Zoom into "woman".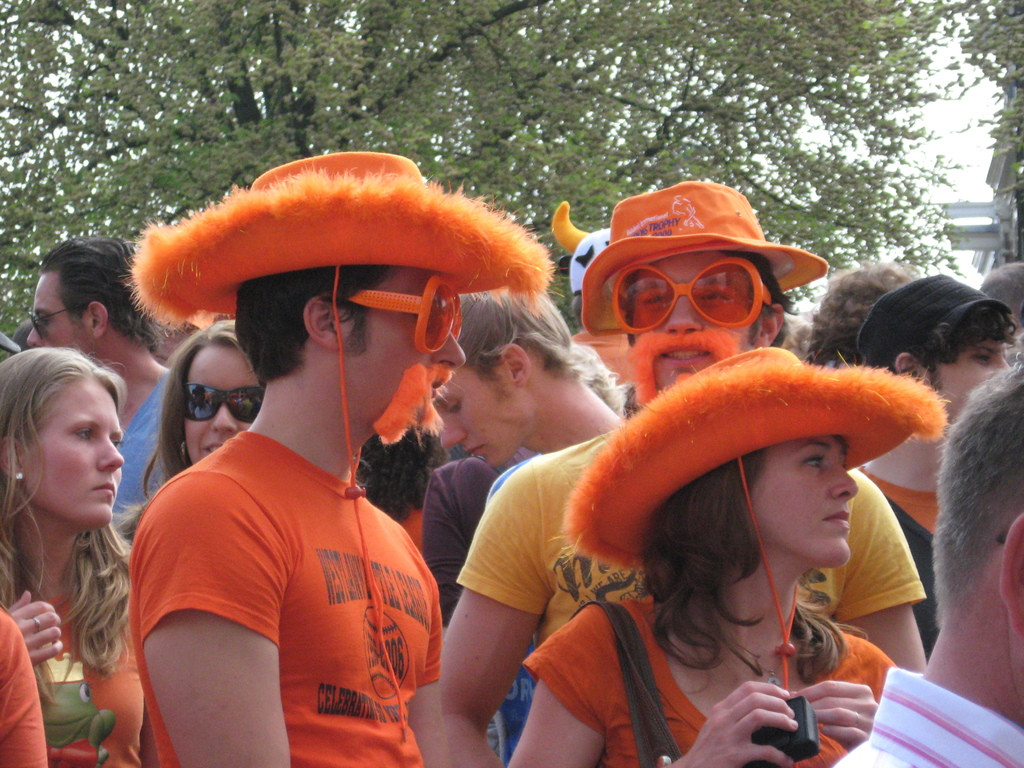
Zoom target: 0,346,177,767.
